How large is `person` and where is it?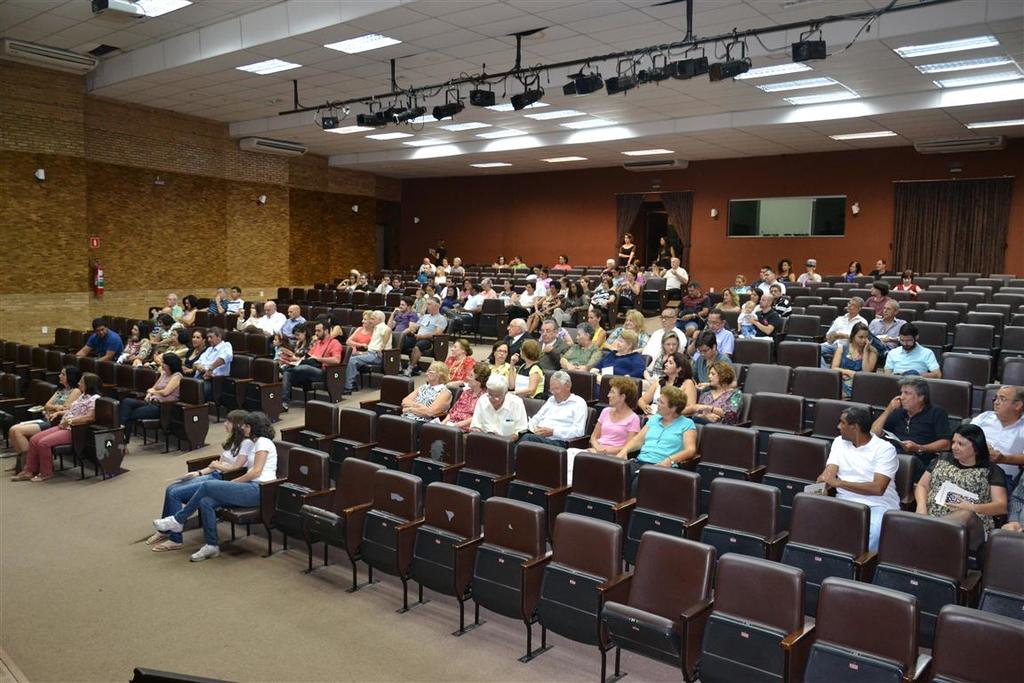
Bounding box: rect(998, 475, 1023, 542).
